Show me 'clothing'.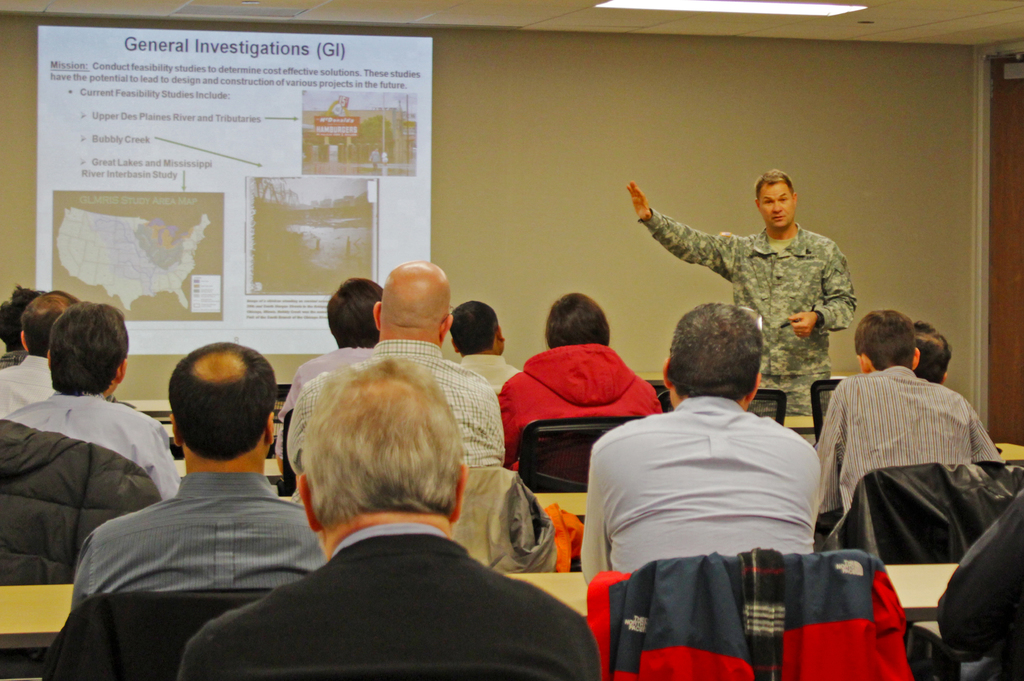
'clothing' is here: 176,524,600,680.
